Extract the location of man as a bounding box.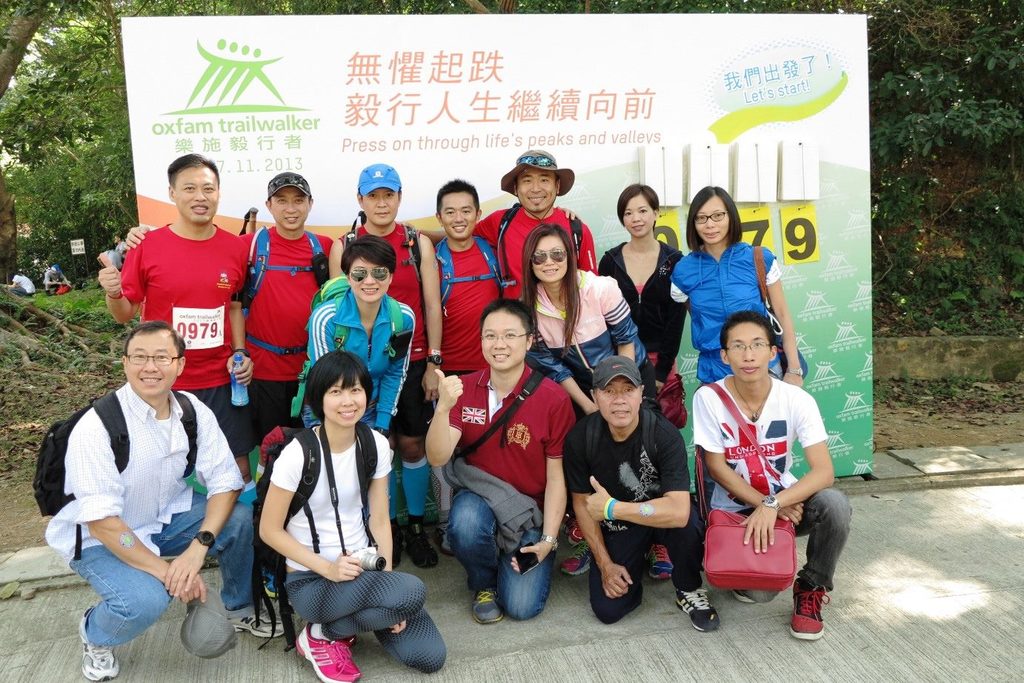
pyautogui.locateOnScreen(561, 356, 722, 633).
